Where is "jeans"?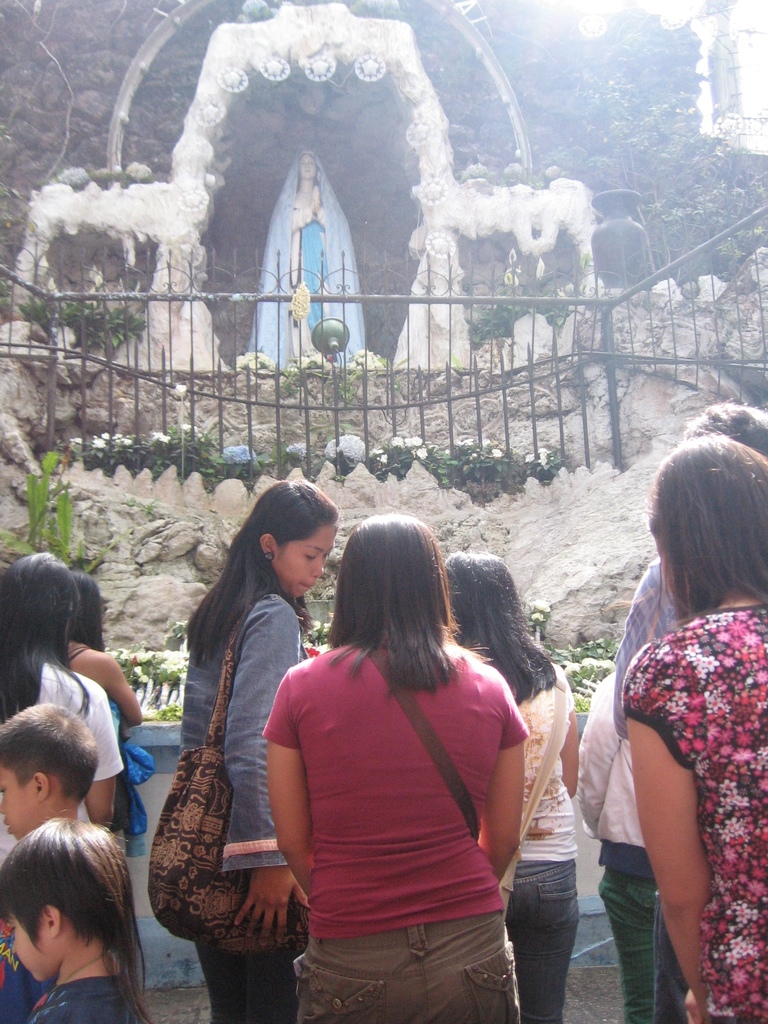
Rect(508, 863, 575, 1023).
